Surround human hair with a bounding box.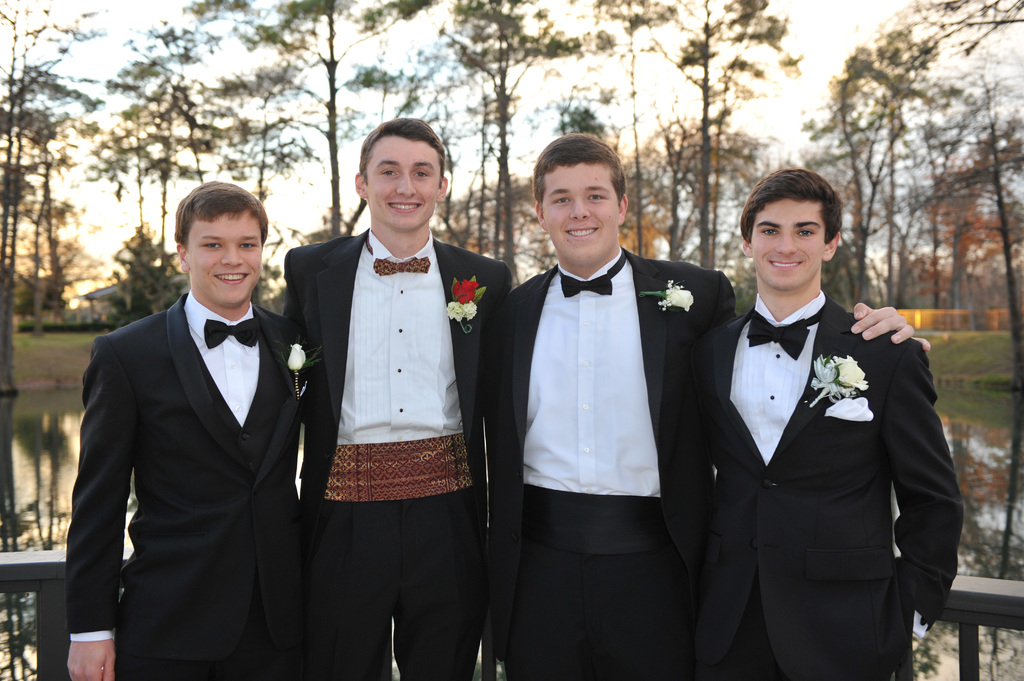
crop(738, 164, 845, 248).
